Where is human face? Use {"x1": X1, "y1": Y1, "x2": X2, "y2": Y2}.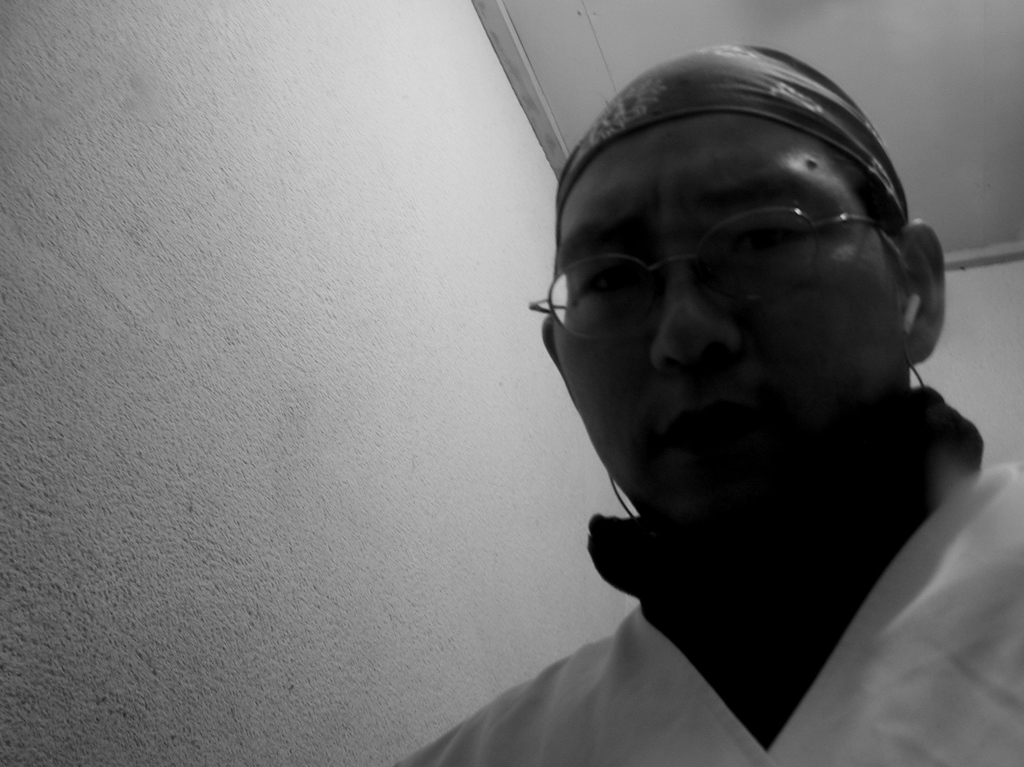
{"x1": 554, "y1": 108, "x2": 902, "y2": 526}.
